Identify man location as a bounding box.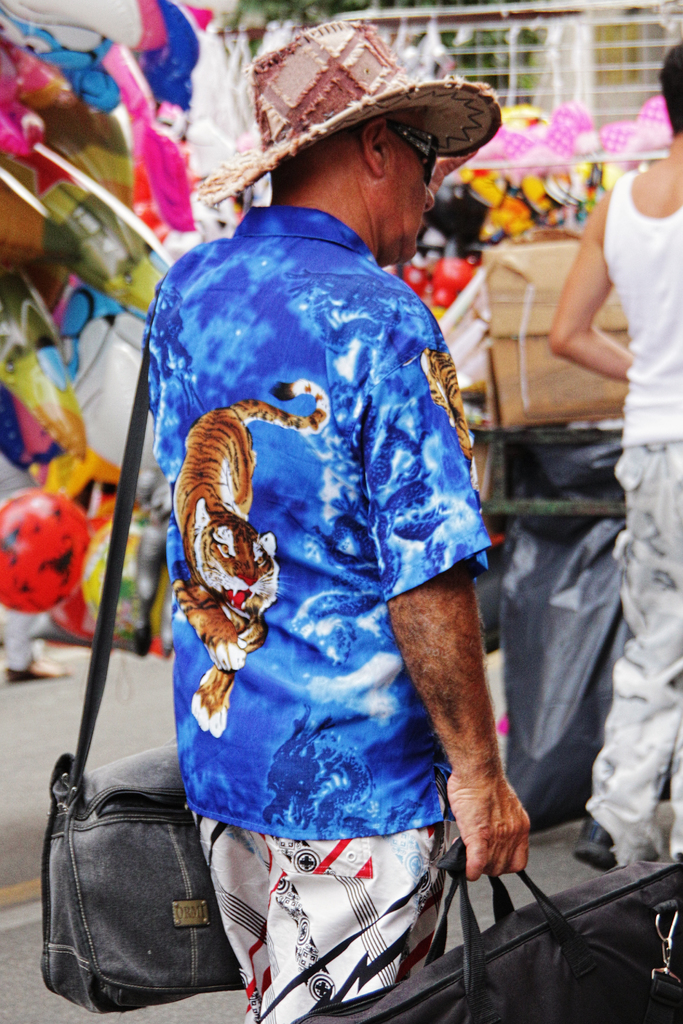
bbox=(544, 34, 682, 867).
